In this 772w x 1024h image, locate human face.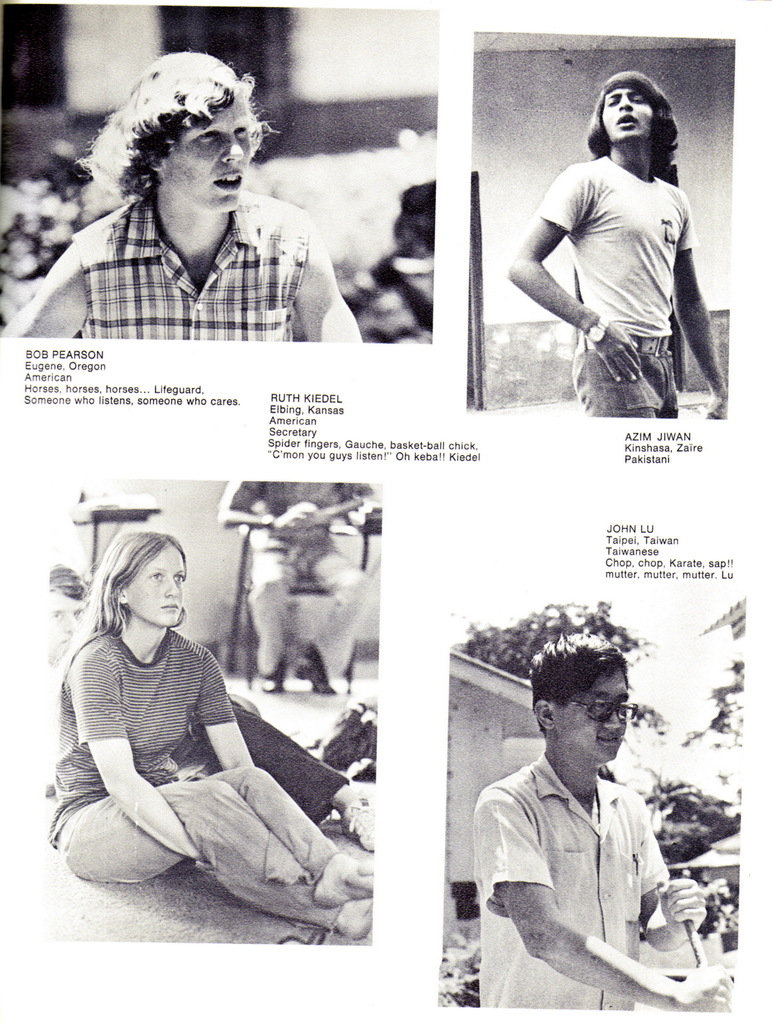
Bounding box: BBox(123, 549, 184, 626).
